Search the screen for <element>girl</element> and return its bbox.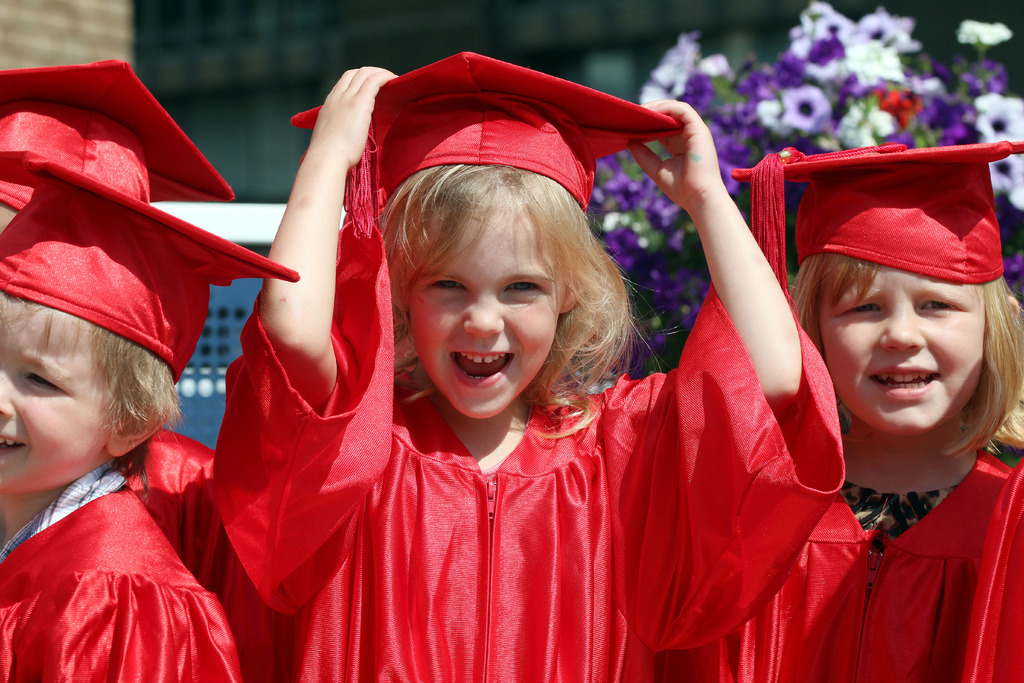
Found: (x1=730, y1=136, x2=1023, y2=682).
